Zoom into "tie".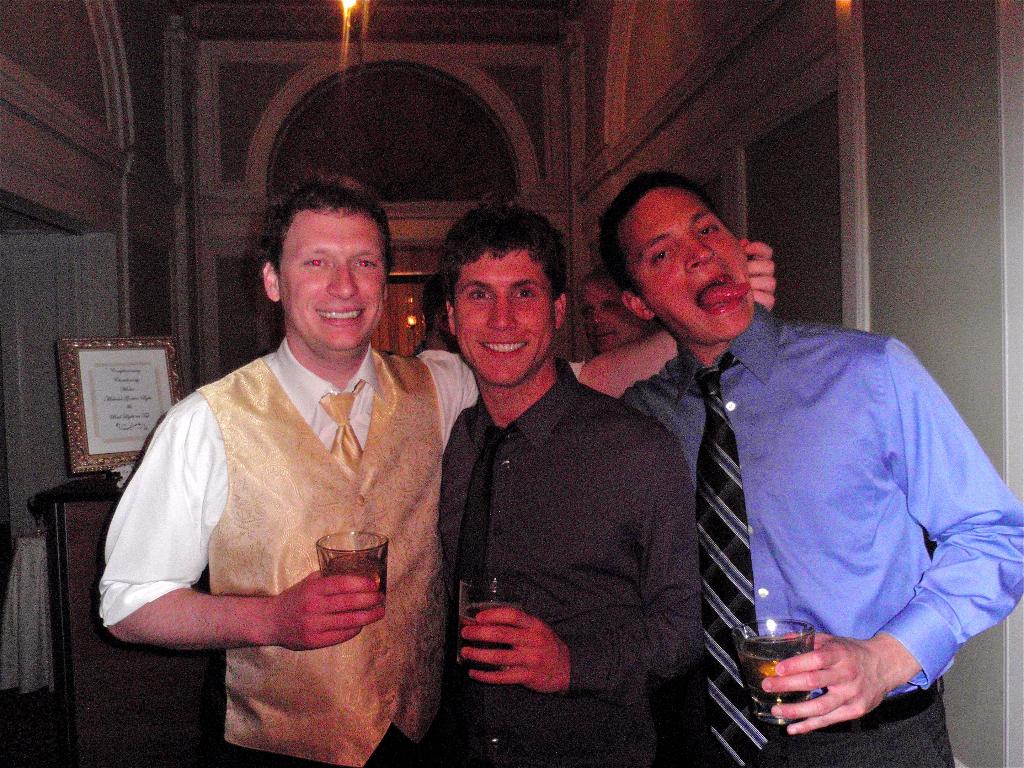
Zoom target: x1=316 y1=381 x2=368 y2=474.
